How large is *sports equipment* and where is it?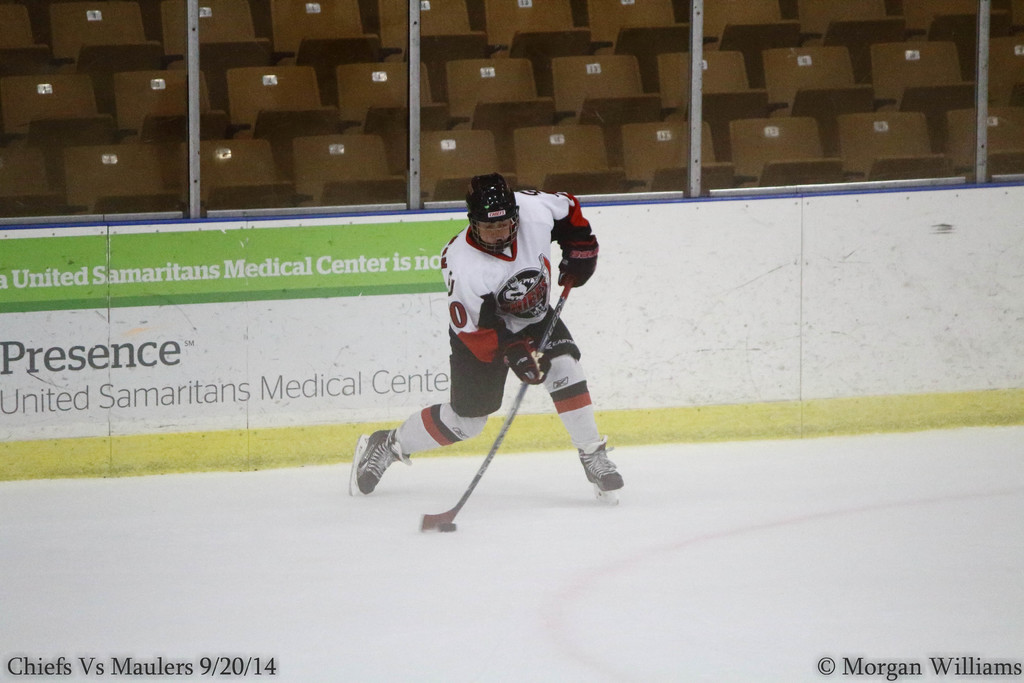
Bounding box: [467, 173, 520, 255].
